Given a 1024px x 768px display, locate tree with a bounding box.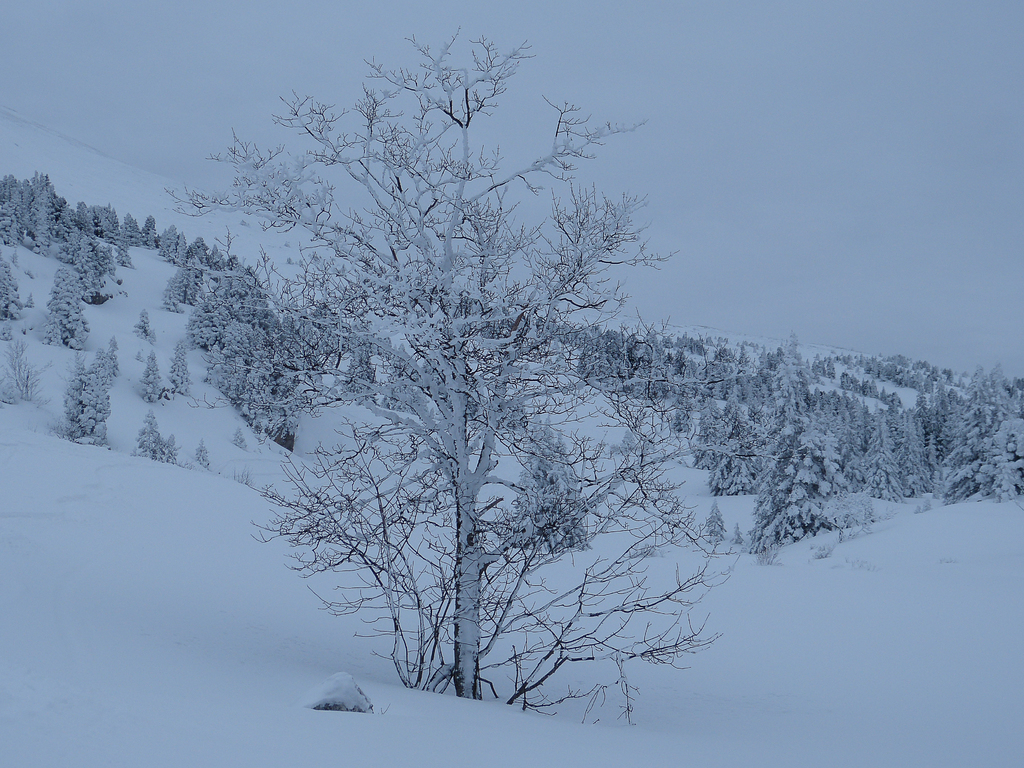
Located: l=241, t=263, r=260, b=325.
